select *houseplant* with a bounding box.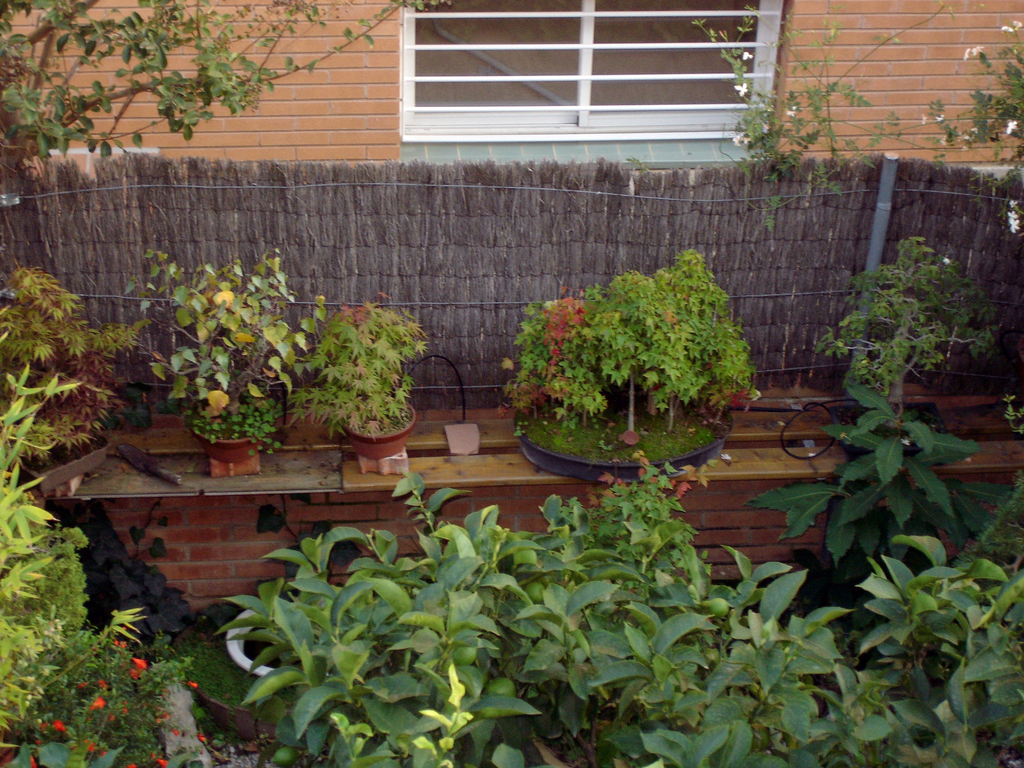
box(3, 266, 147, 498).
